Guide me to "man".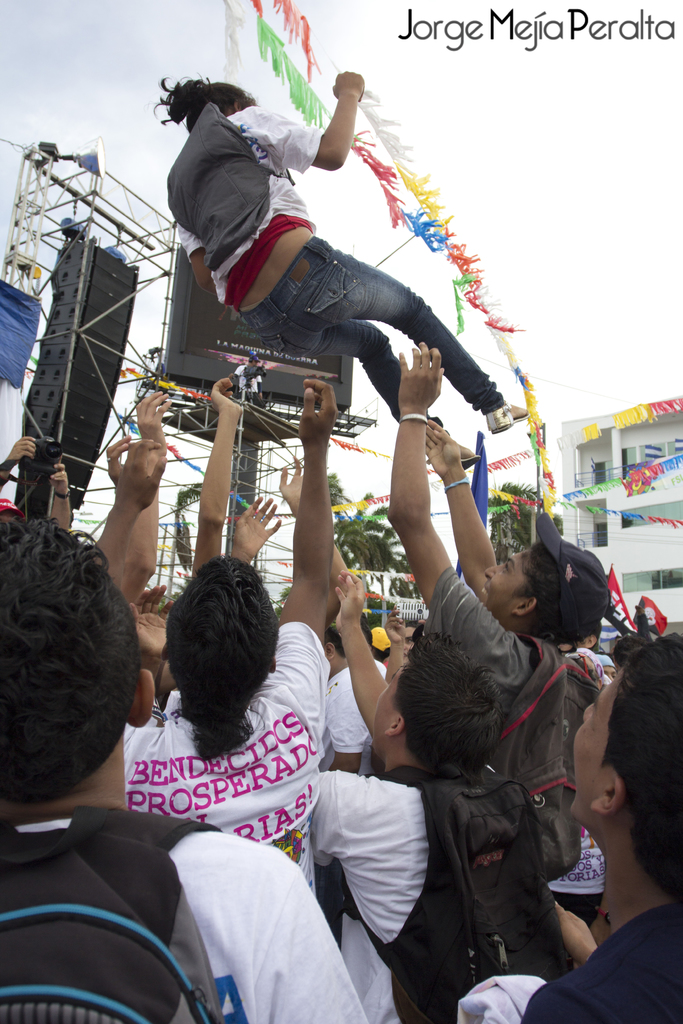
Guidance: bbox=(309, 550, 577, 1023).
